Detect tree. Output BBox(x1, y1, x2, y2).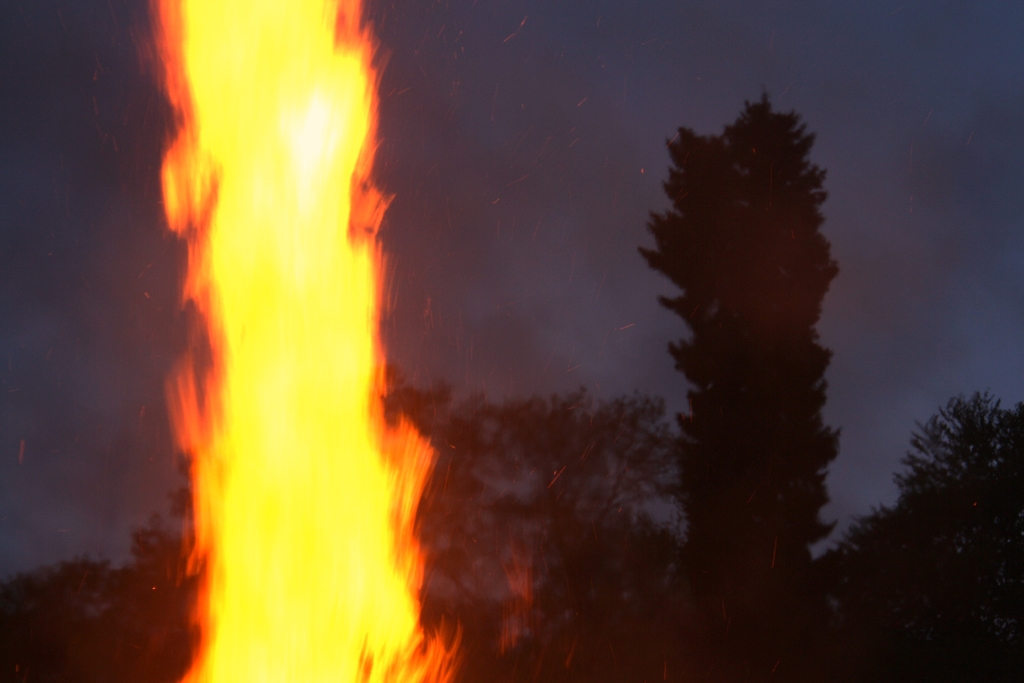
BBox(833, 389, 1023, 682).
